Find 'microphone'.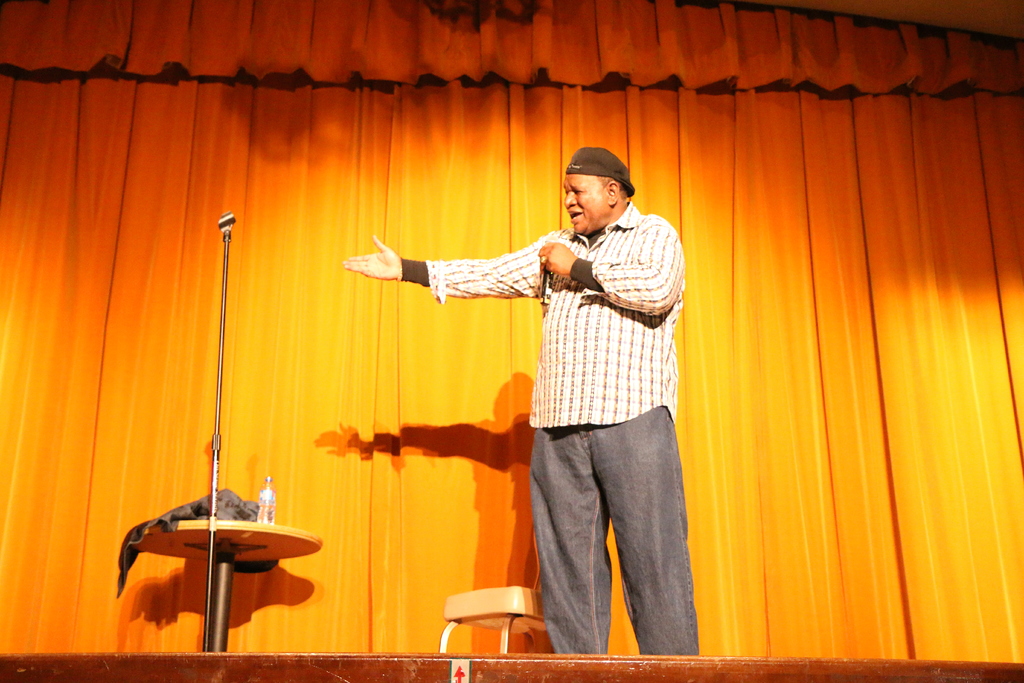
536,263,550,305.
